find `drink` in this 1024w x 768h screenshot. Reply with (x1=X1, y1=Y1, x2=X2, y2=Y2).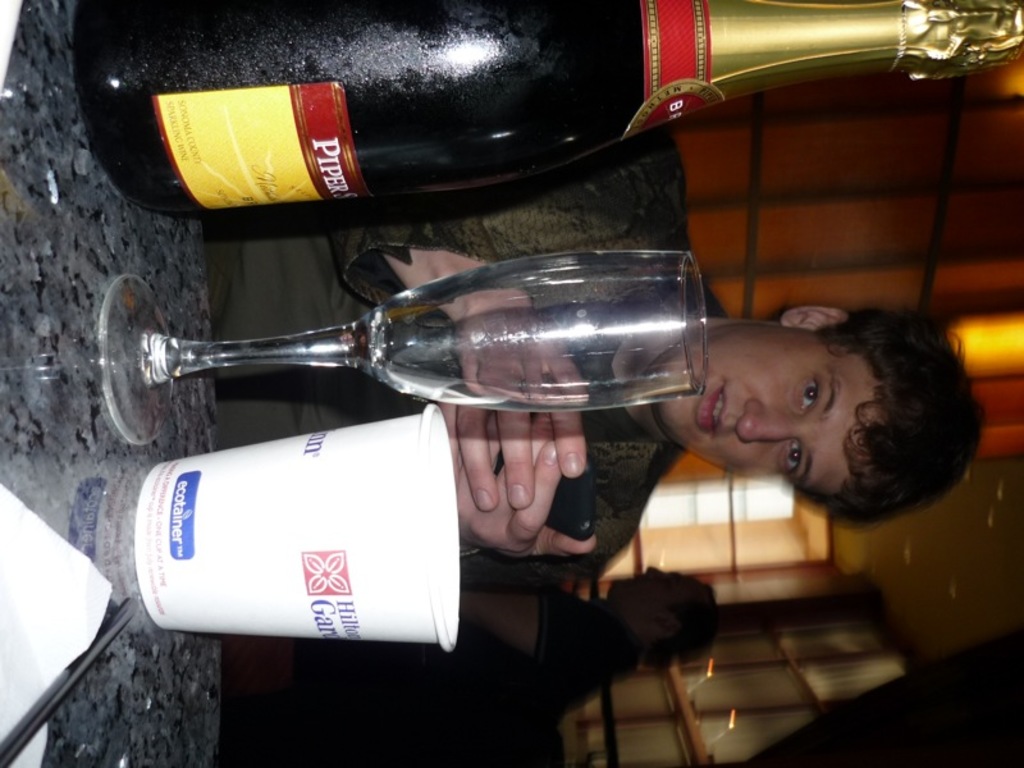
(x1=65, y1=0, x2=1023, y2=224).
